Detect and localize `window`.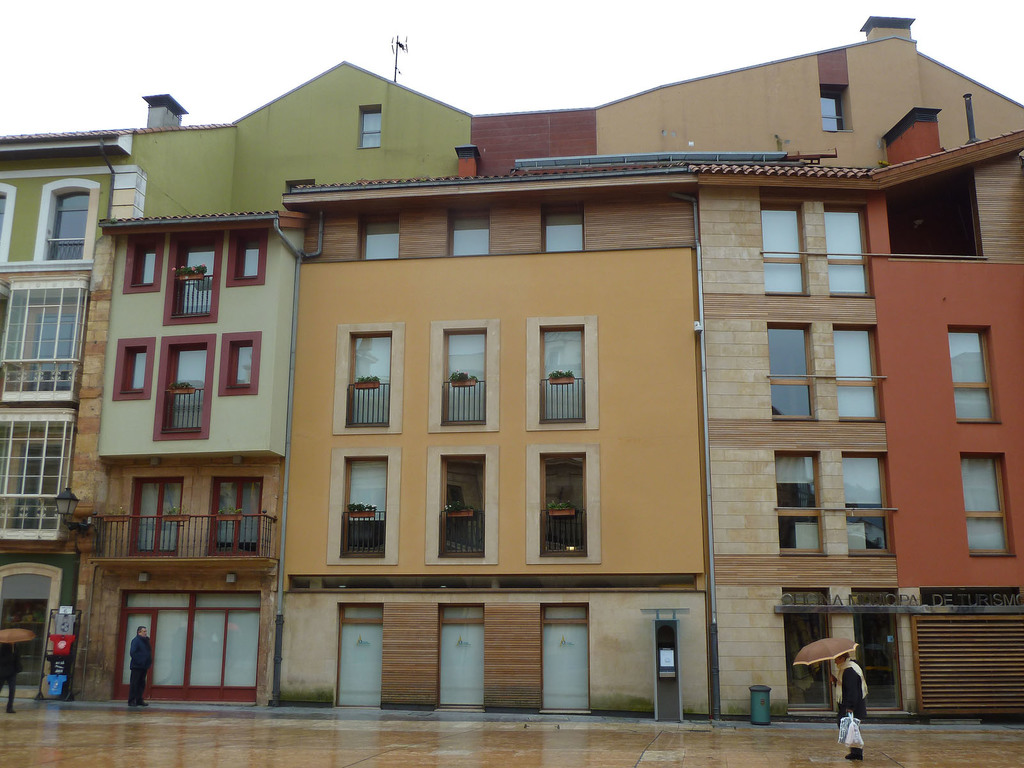
Localized at bbox=(770, 233, 887, 577).
